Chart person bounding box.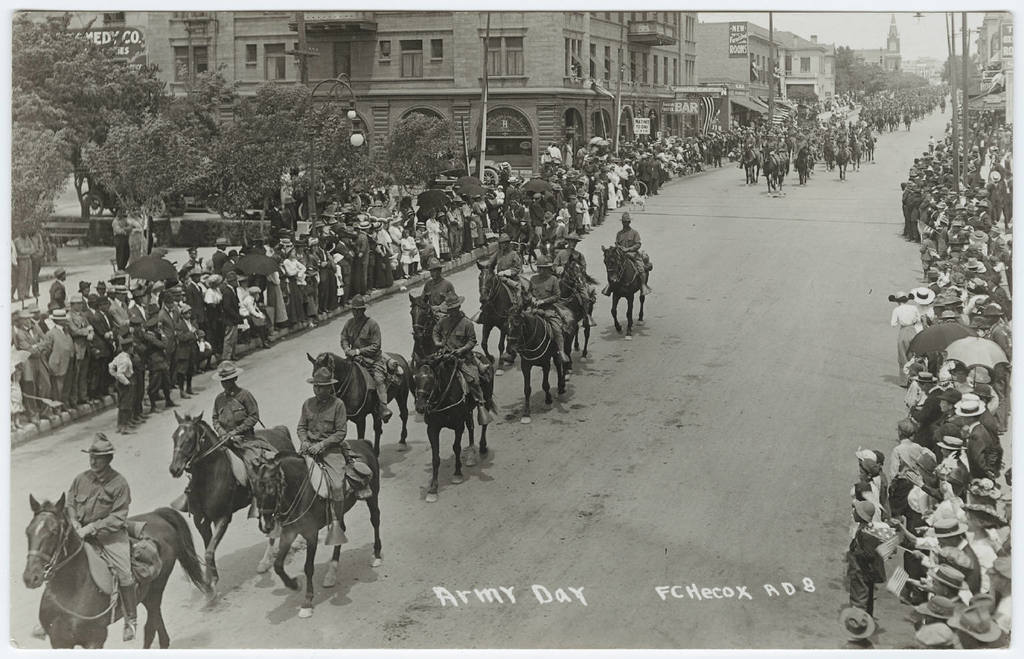
Charted: {"x1": 554, "y1": 230, "x2": 588, "y2": 318}.
